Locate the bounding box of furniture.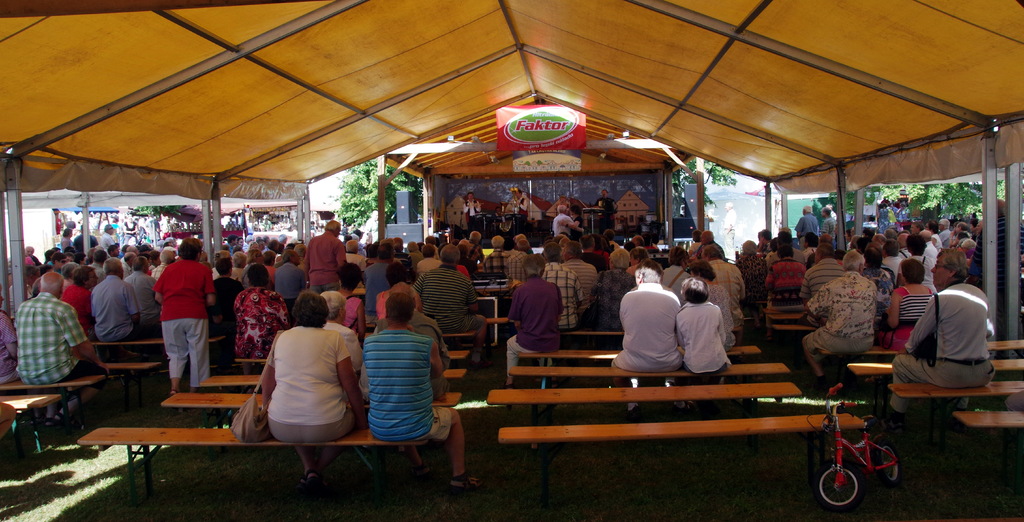
Bounding box: select_region(198, 369, 467, 387).
